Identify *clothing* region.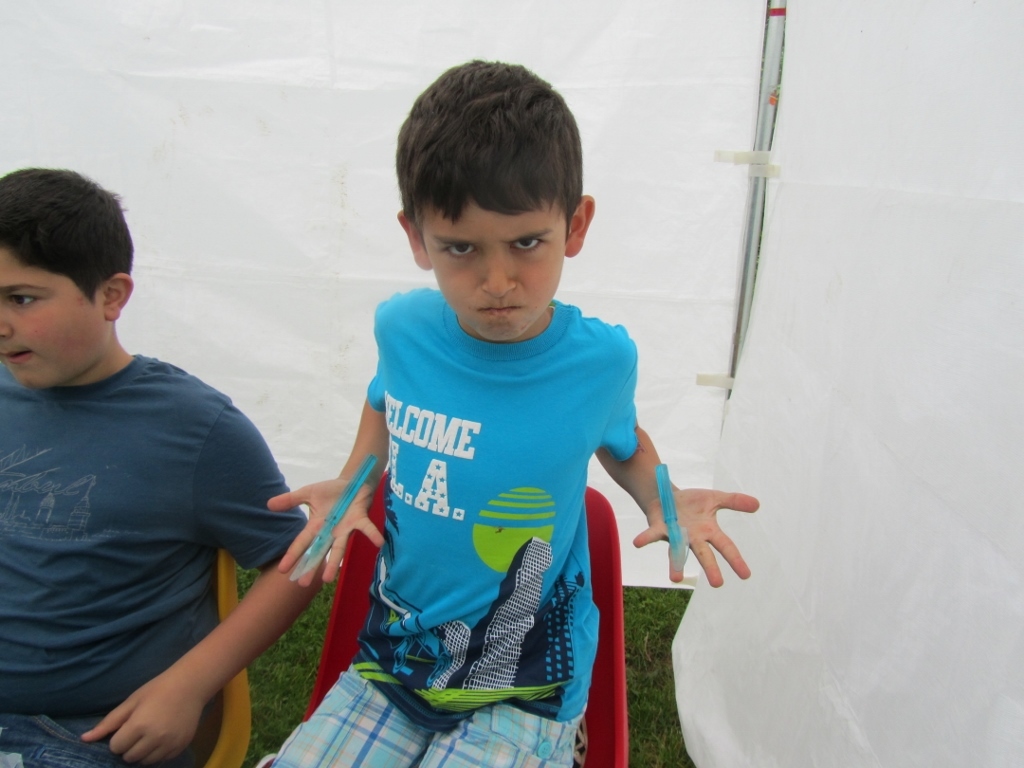
Region: left=272, top=285, right=638, bottom=767.
